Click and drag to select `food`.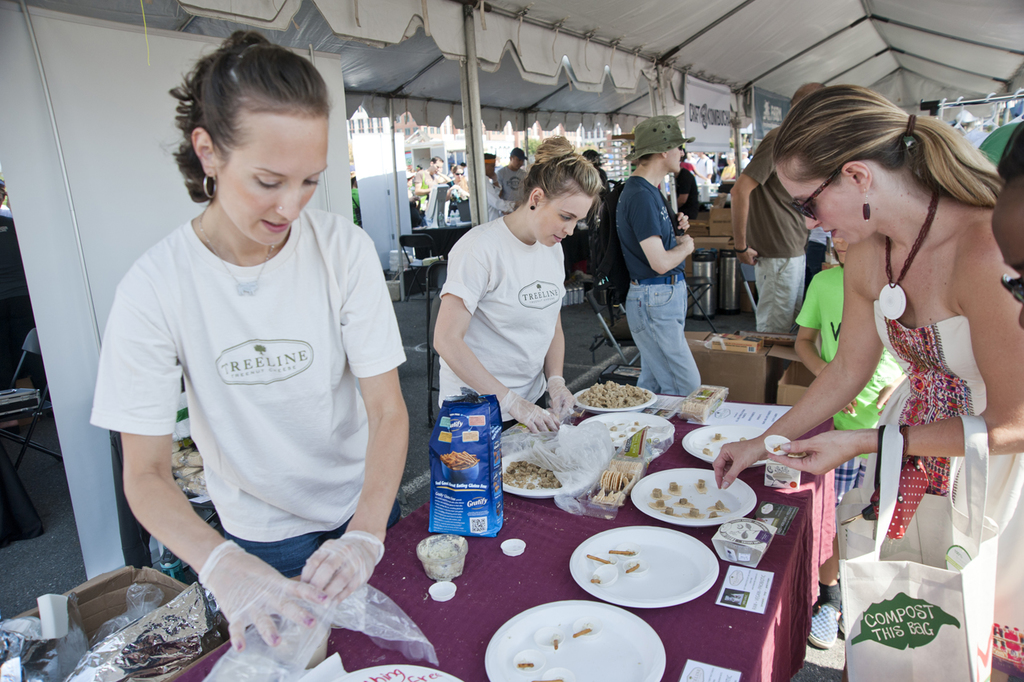
Selection: (608,548,634,555).
